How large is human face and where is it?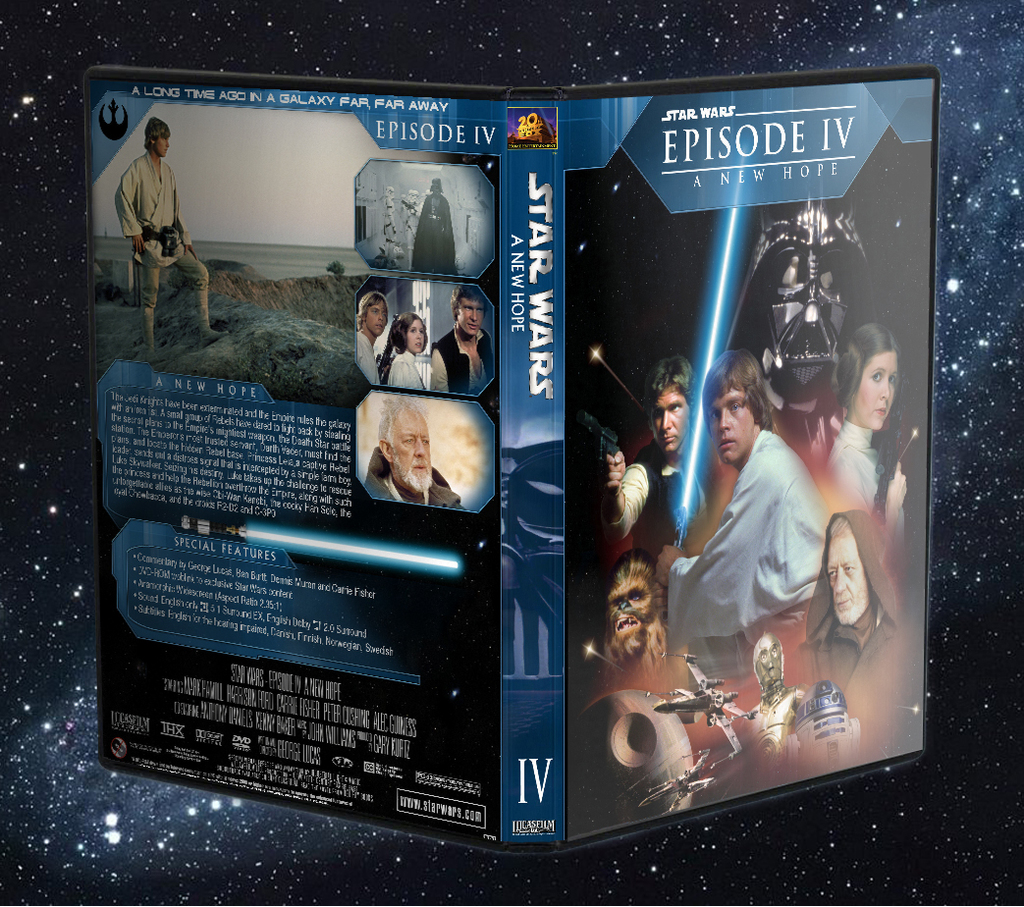
Bounding box: l=392, t=412, r=434, b=486.
